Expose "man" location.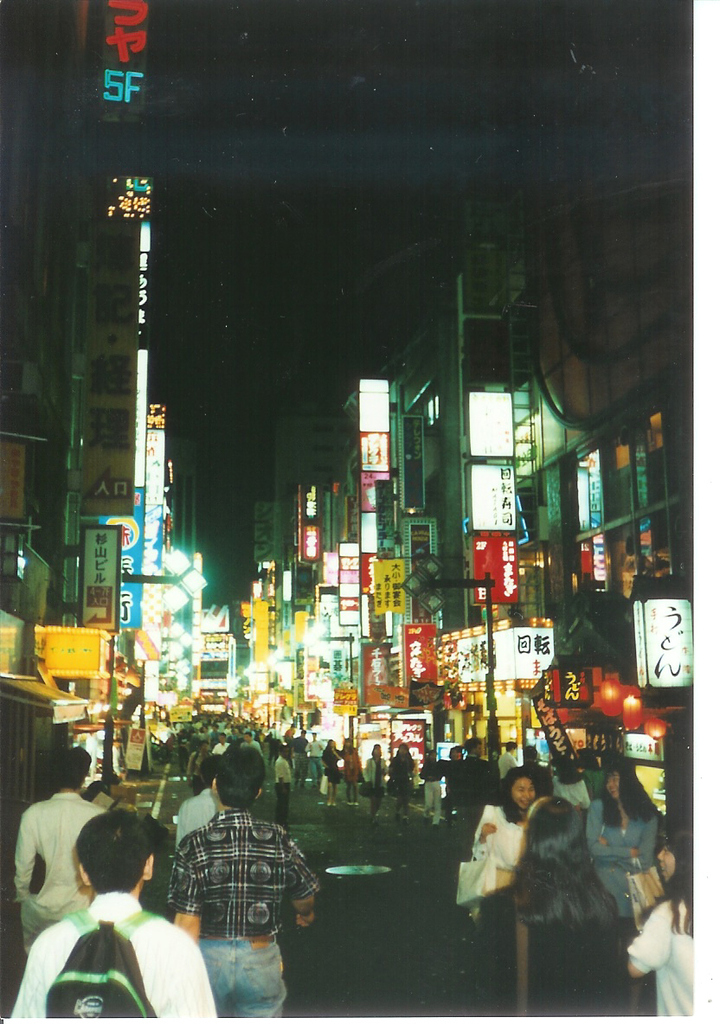
Exposed at left=15, top=744, right=94, bottom=954.
